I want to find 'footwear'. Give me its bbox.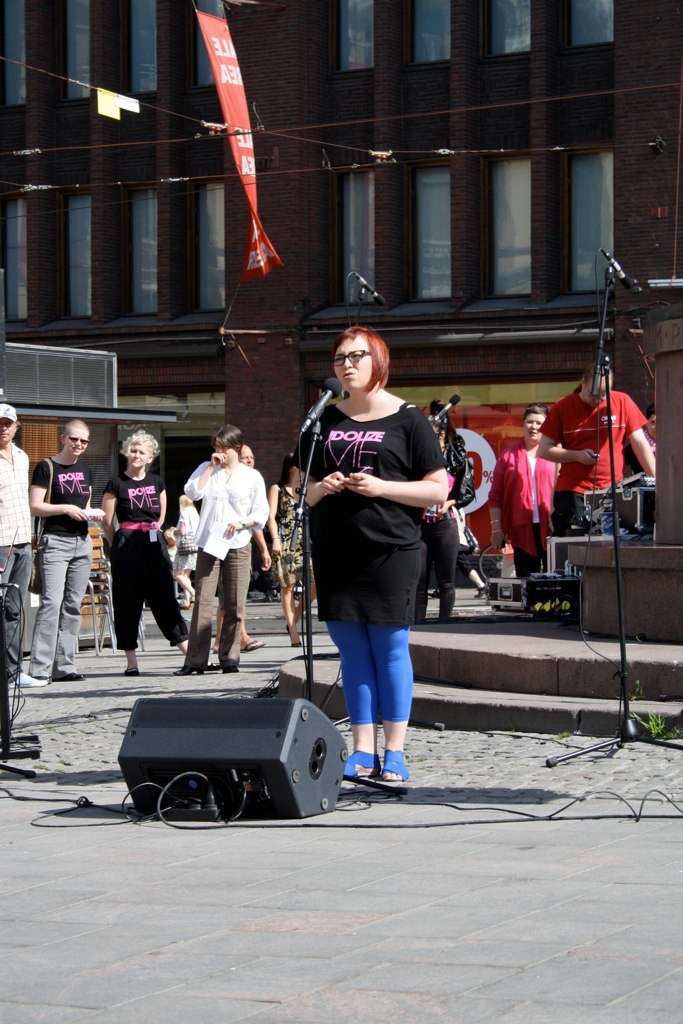
detection(284, 623, 289, 634).
